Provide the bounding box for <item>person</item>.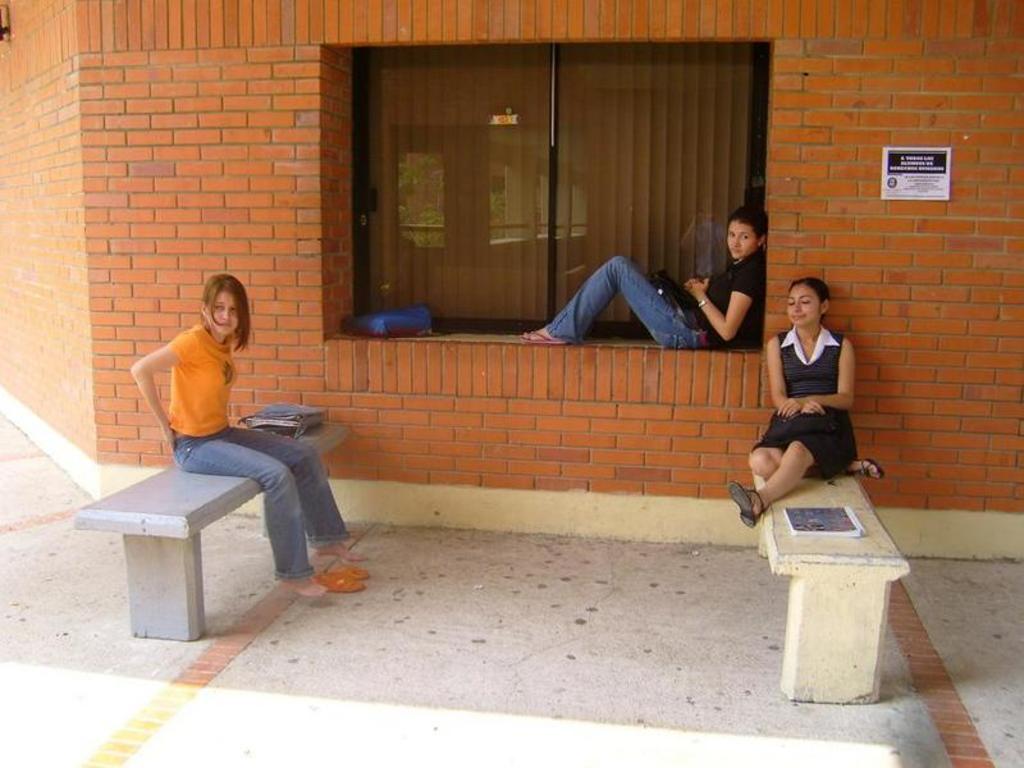
crop(128, 276, 372, 596).
